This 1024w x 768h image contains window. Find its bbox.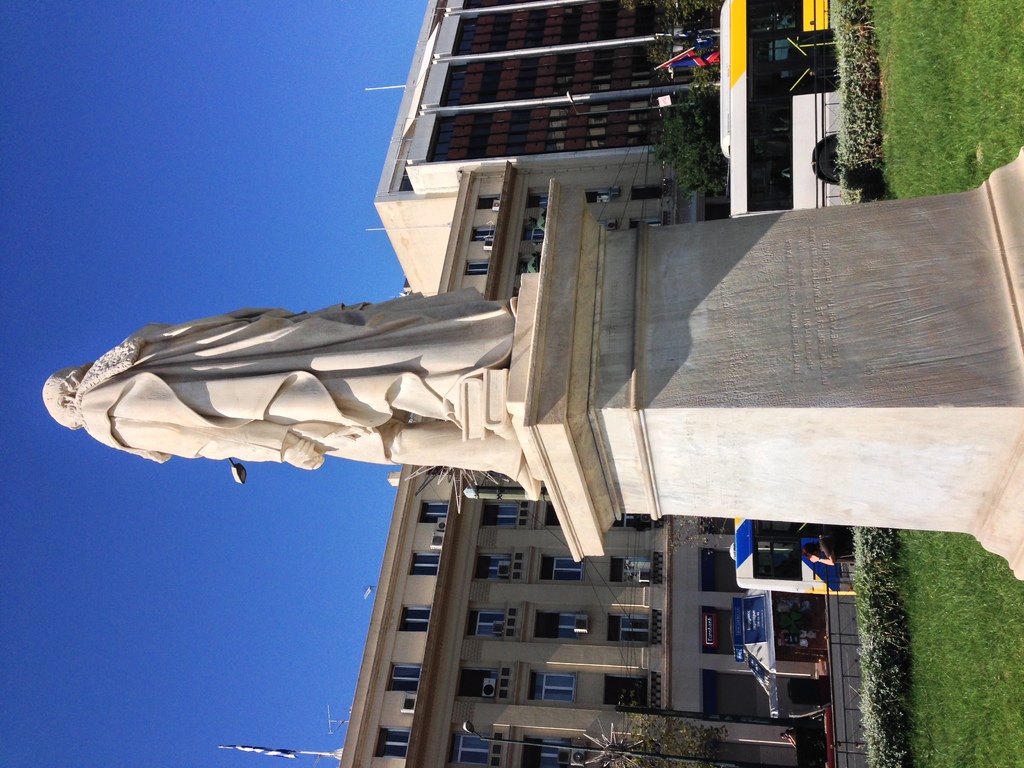
box(529, 669, 571, 702).
